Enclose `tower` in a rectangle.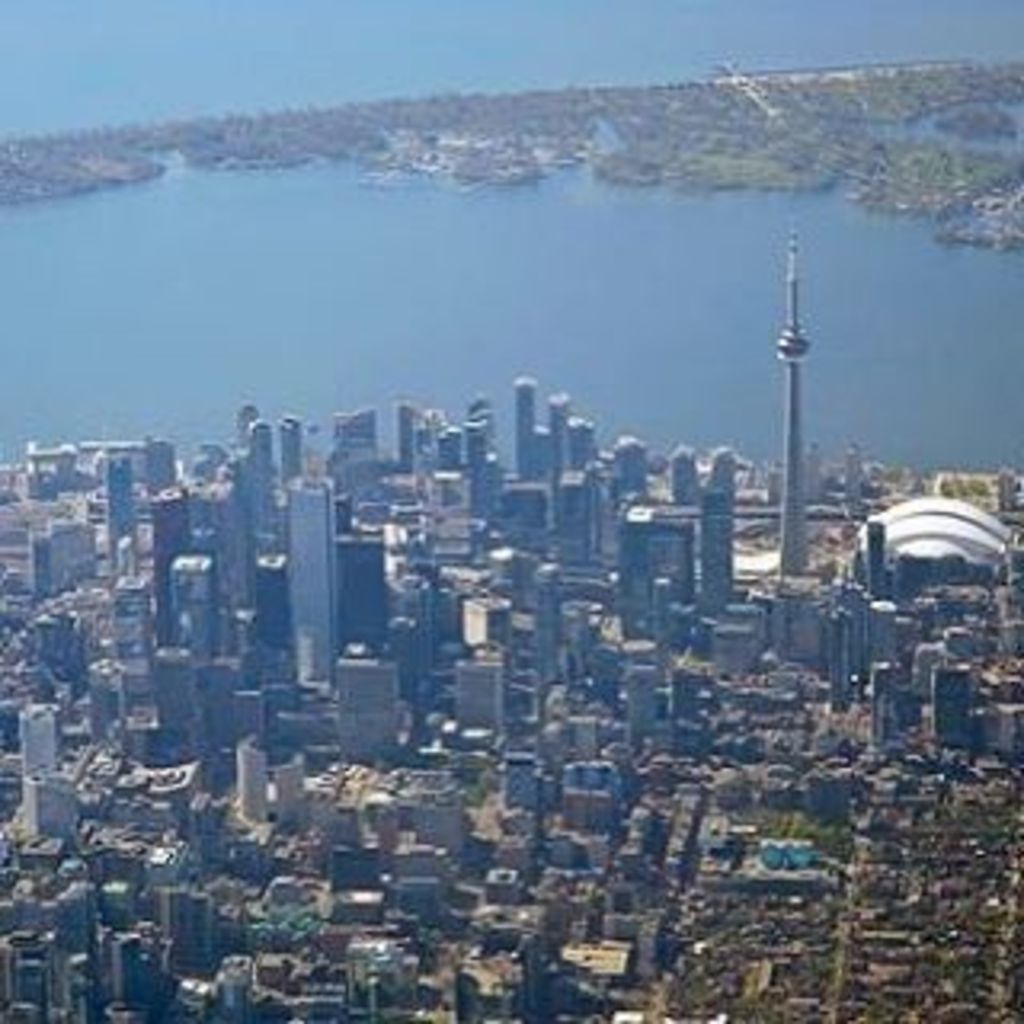
pyautogui.locateOnScreen(774, 218, 806, 573).
